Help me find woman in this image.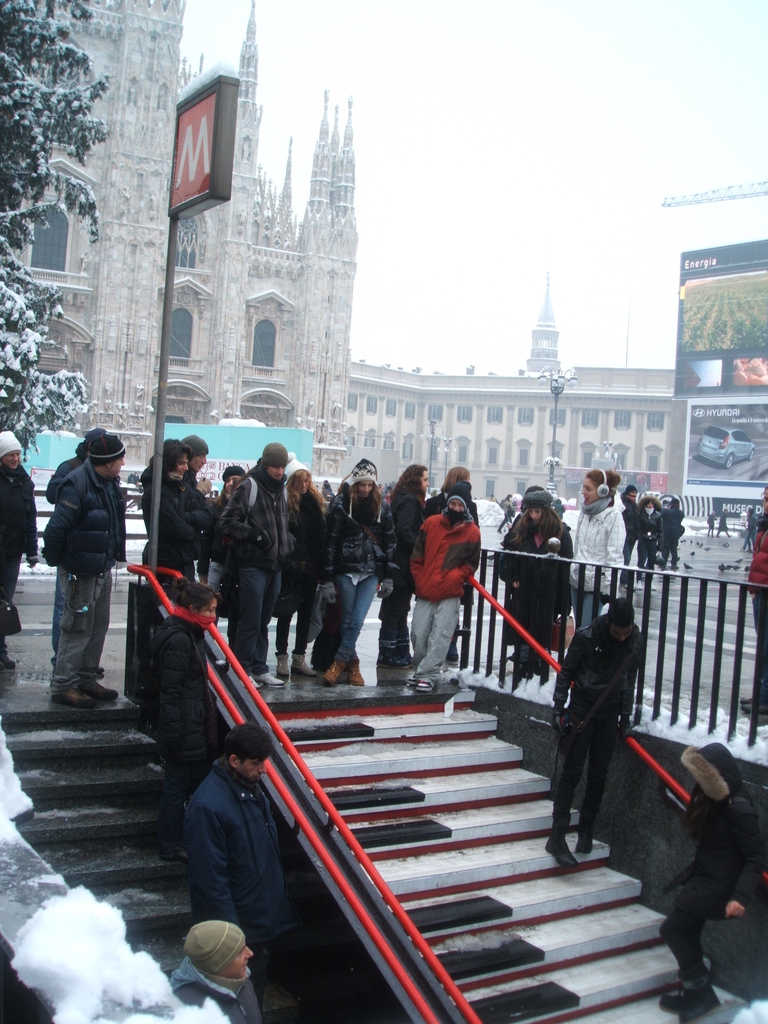
Found it: locate(269, 447, 327, 675).
